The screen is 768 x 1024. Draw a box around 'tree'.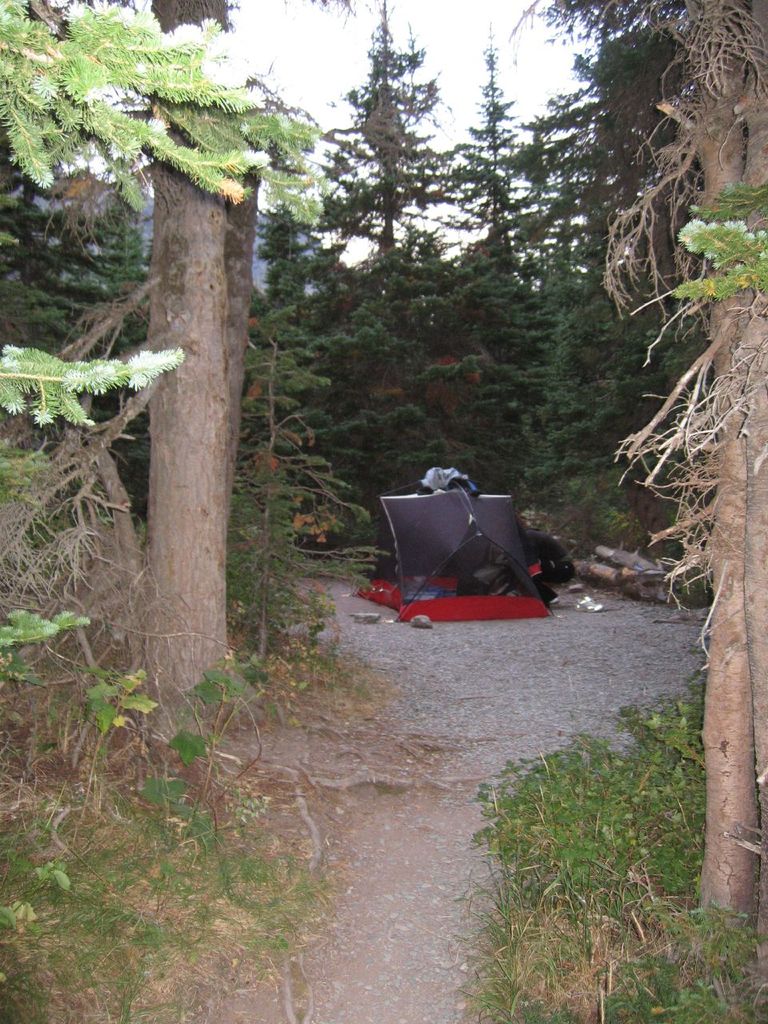
[left=602, top=0, right=767, bottom=932].
